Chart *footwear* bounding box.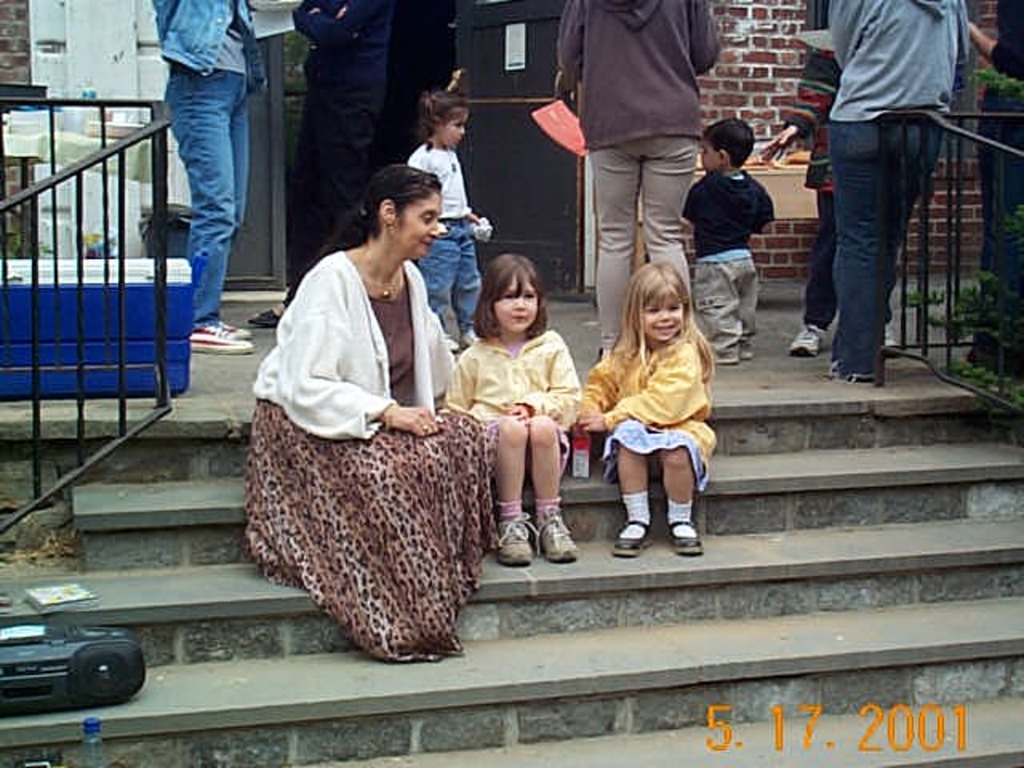
Charted: locate(192, 325, 256, 354).
